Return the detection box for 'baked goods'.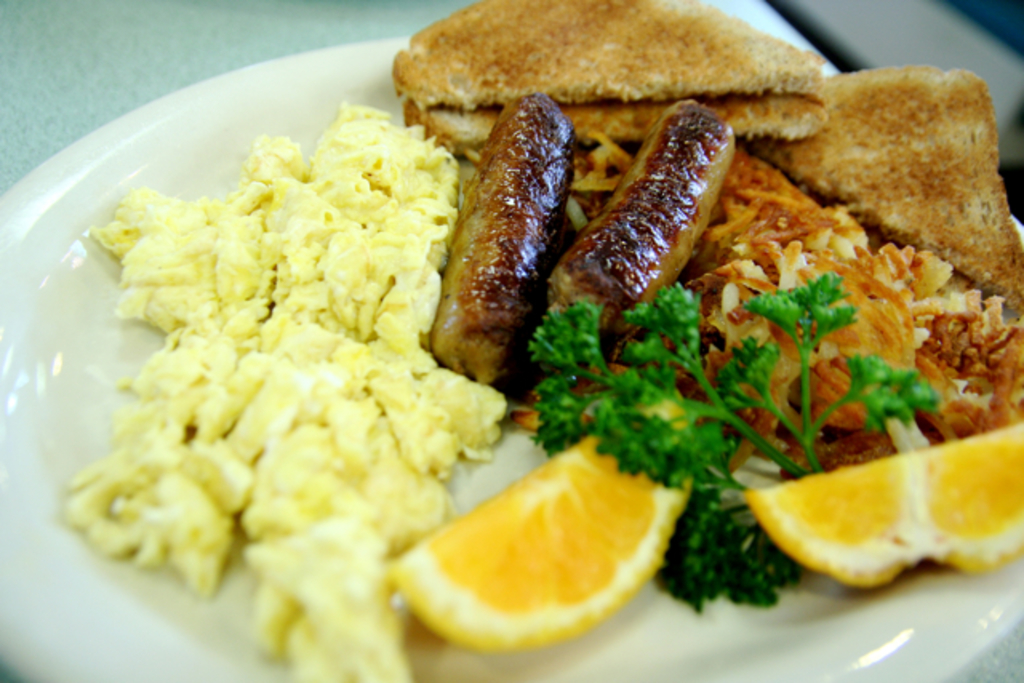
549/102/738/345.
